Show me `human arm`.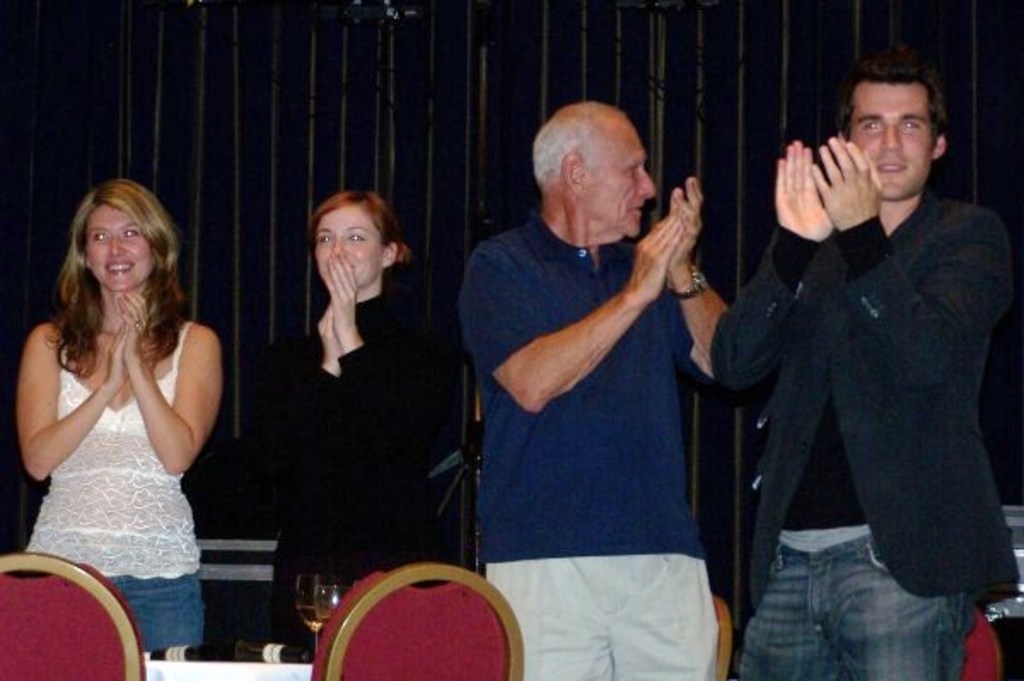
`human arm` is here: rect(710, 135, 838, 391).
